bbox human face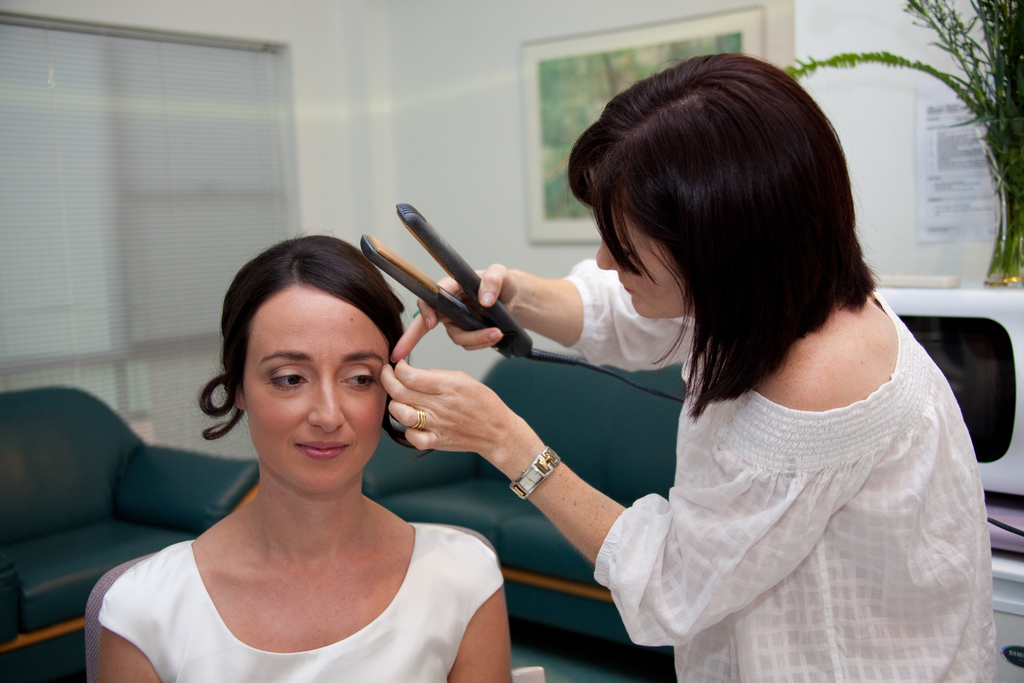
detection(593, 208, 689, 320)
